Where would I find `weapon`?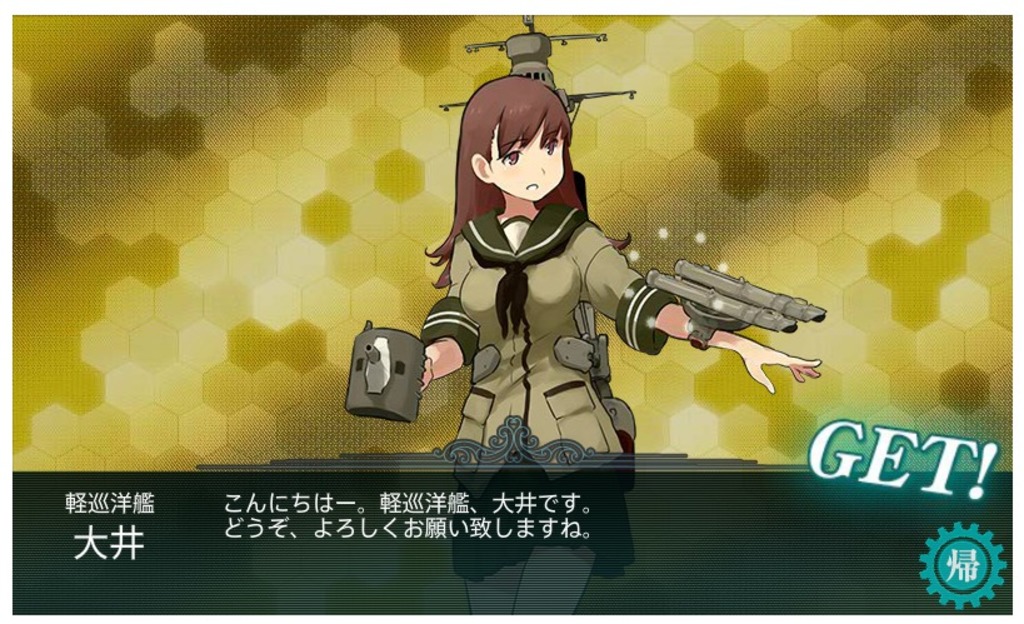
At pyautogui.locateOnScreen(625, 243, 815, 373).
